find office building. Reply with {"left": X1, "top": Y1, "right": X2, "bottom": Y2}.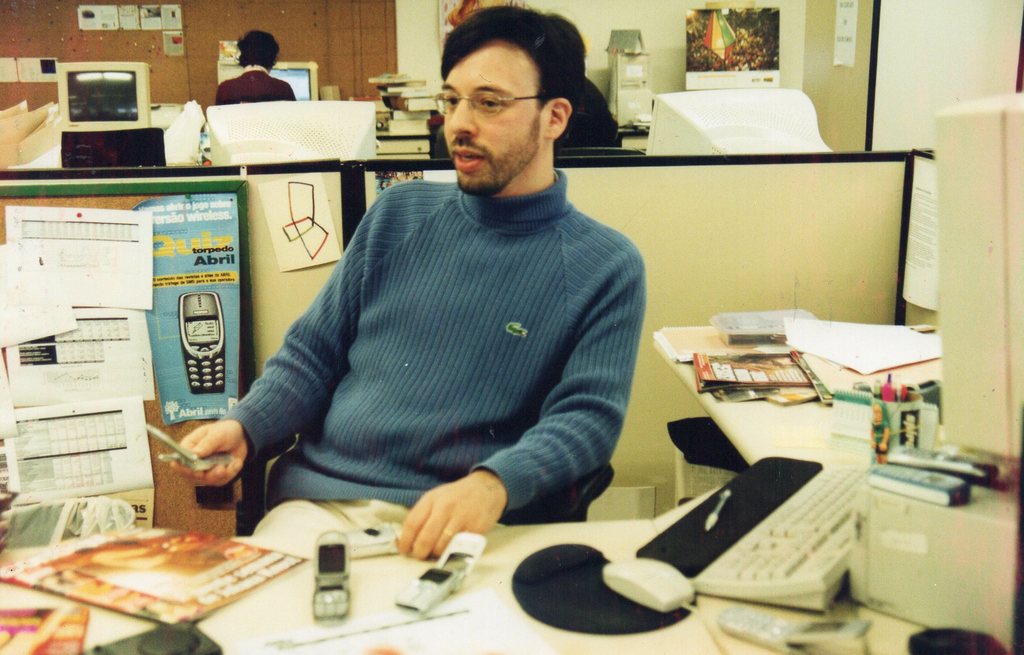
{"left": 174, "top": 0, "right": 1008, "bottom": 651}.
